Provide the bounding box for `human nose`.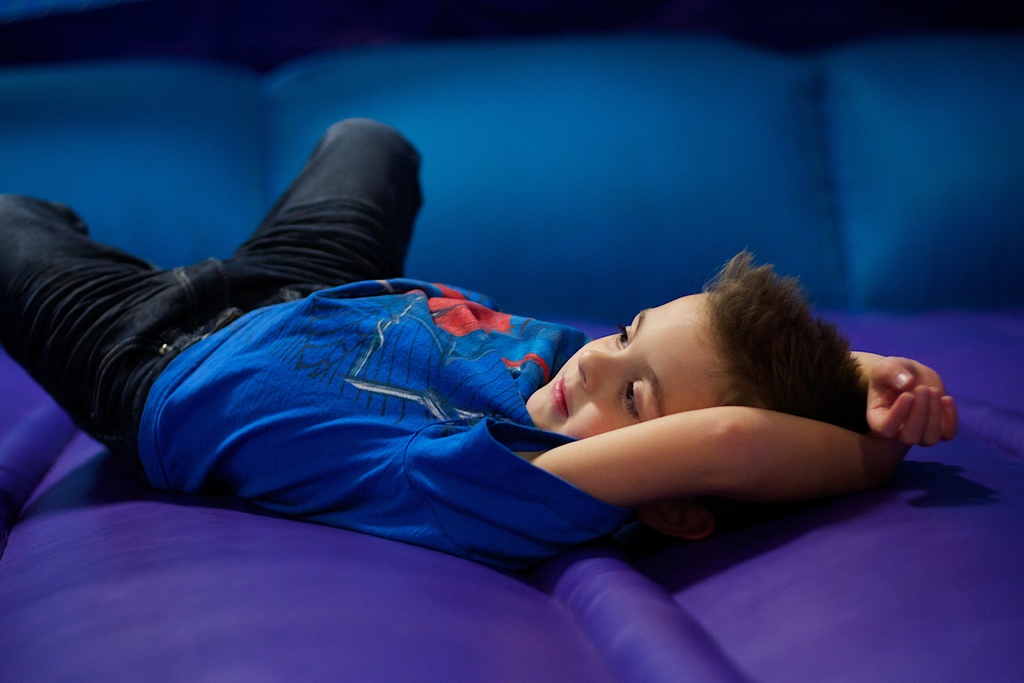
l=577, t=349, r=628, b=394.
